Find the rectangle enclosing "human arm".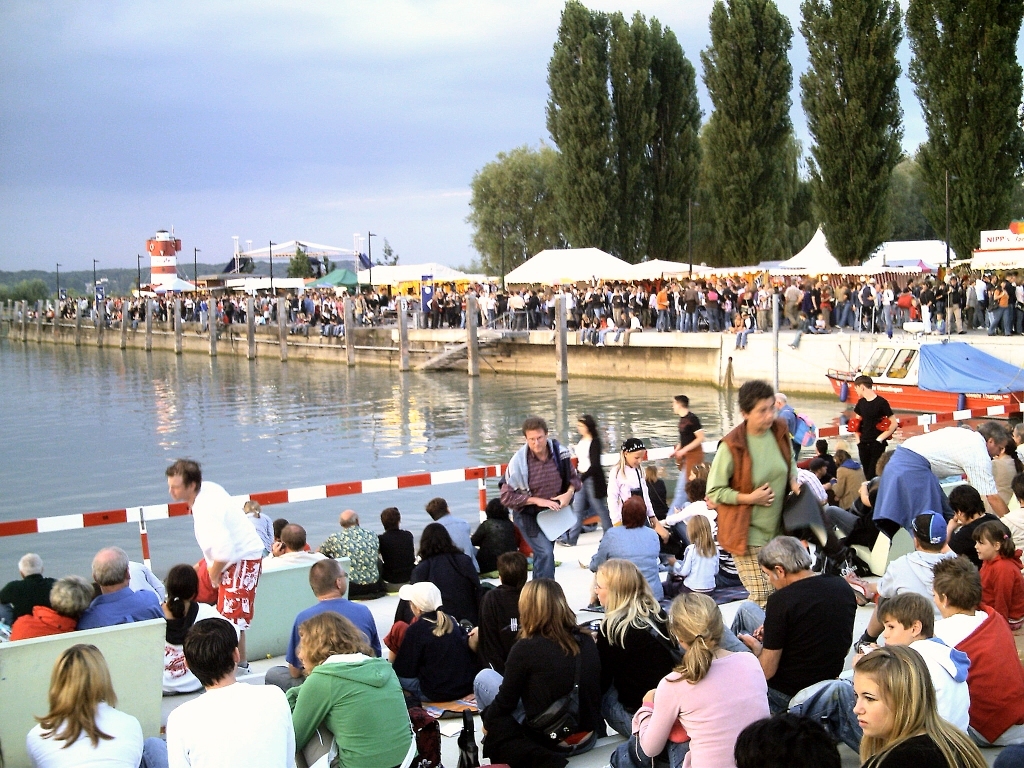
(left=666, top=544, right=698, bottom=578).
